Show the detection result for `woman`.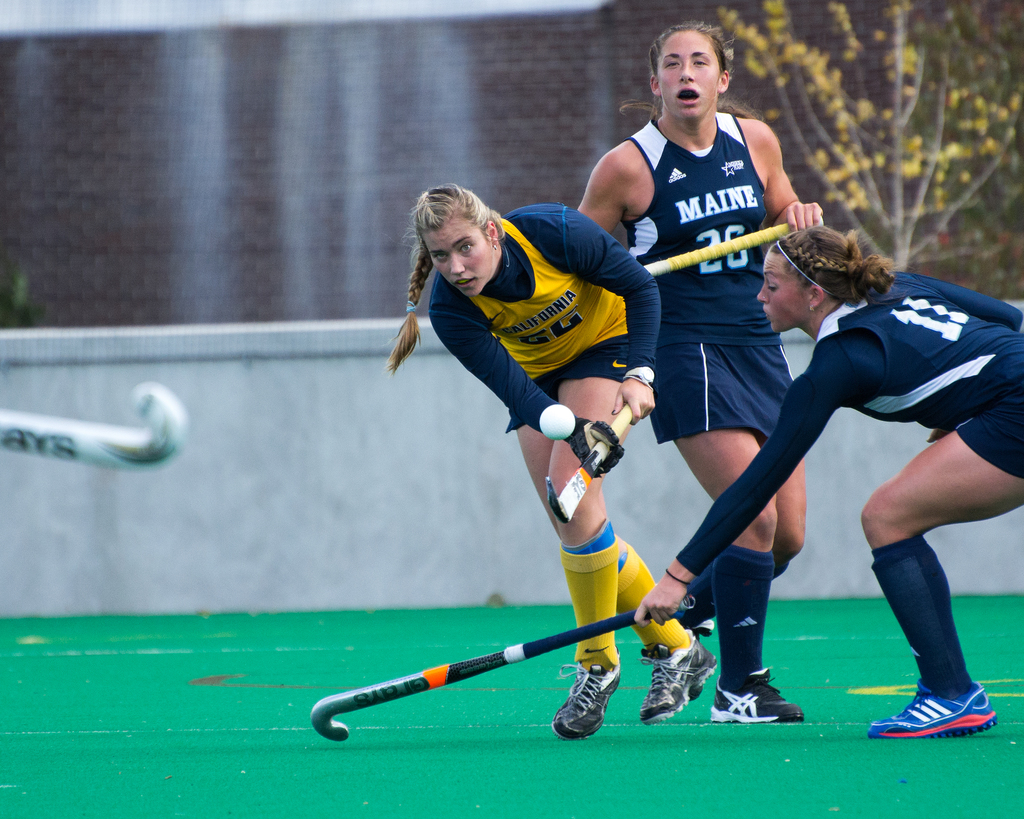
[388, 184, 716, 743].
